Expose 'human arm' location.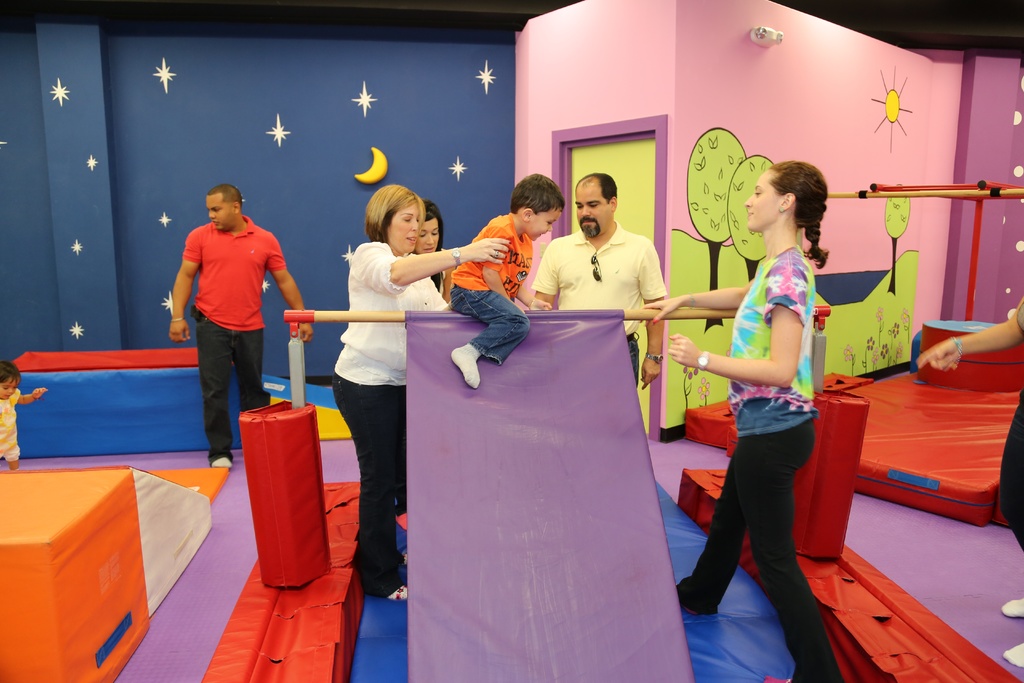
Exposed at (left=261, top=229, right=314, bottom=343).
